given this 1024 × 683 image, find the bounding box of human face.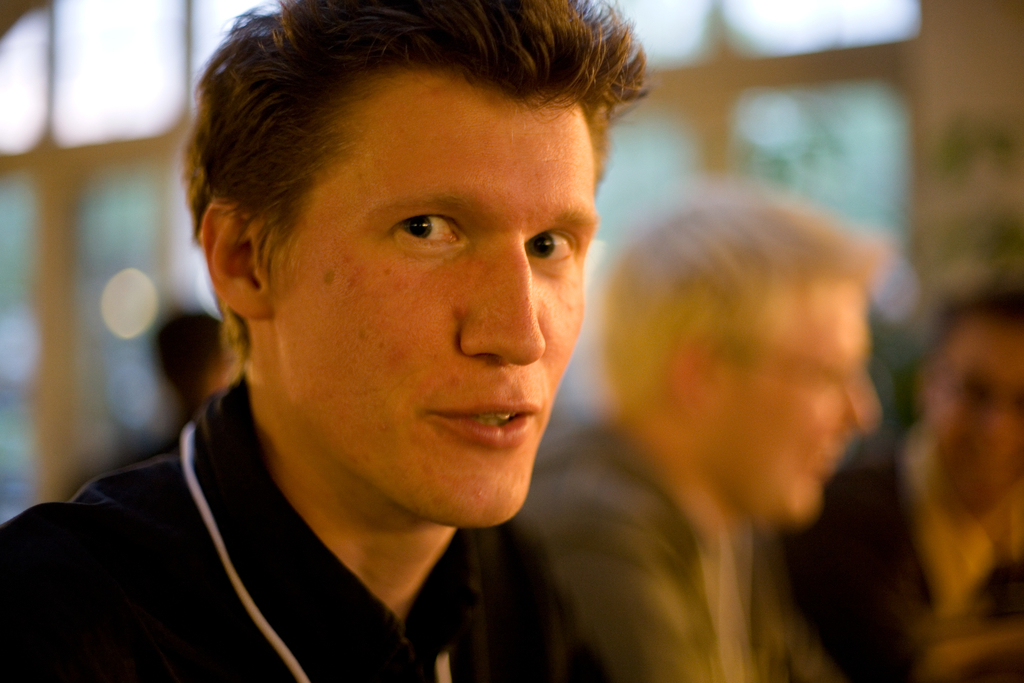
detection(701, 292, 869, 527).
